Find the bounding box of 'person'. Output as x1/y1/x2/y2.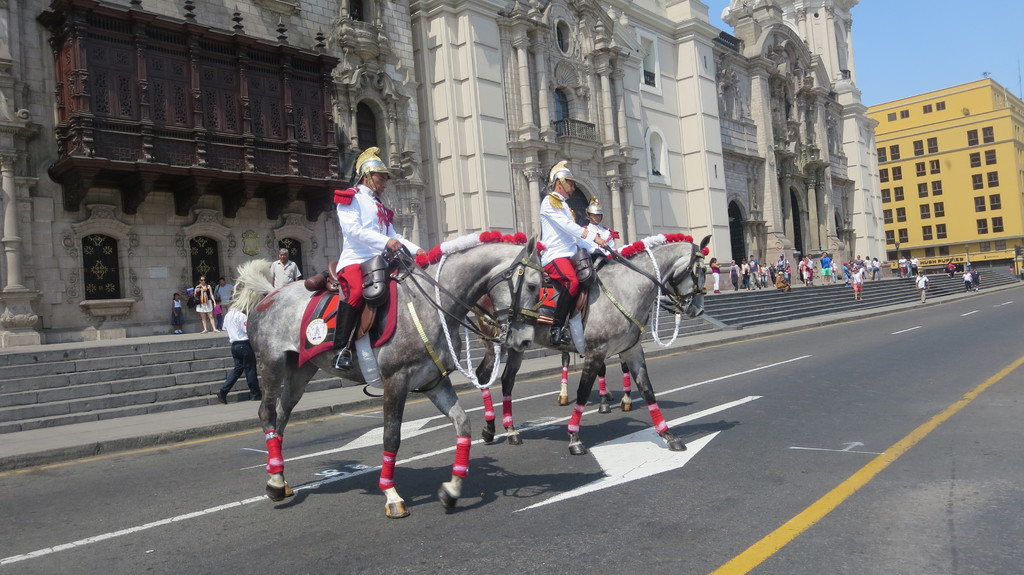
820/249/833/282.
